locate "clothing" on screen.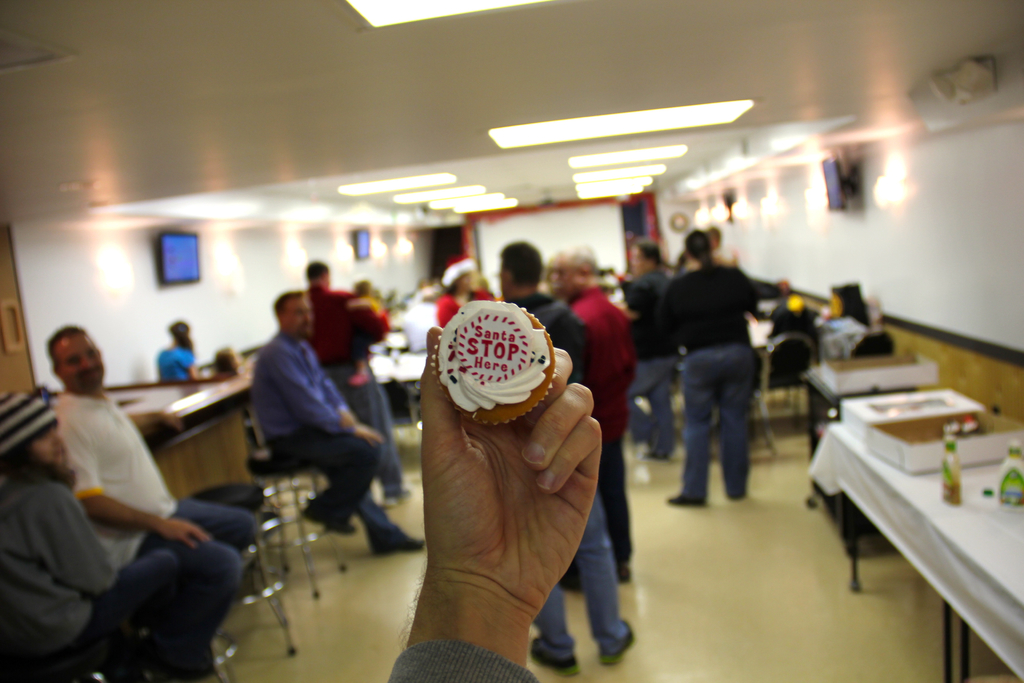
On screen at x1=403, y1=304, x2=443, y2=353.
